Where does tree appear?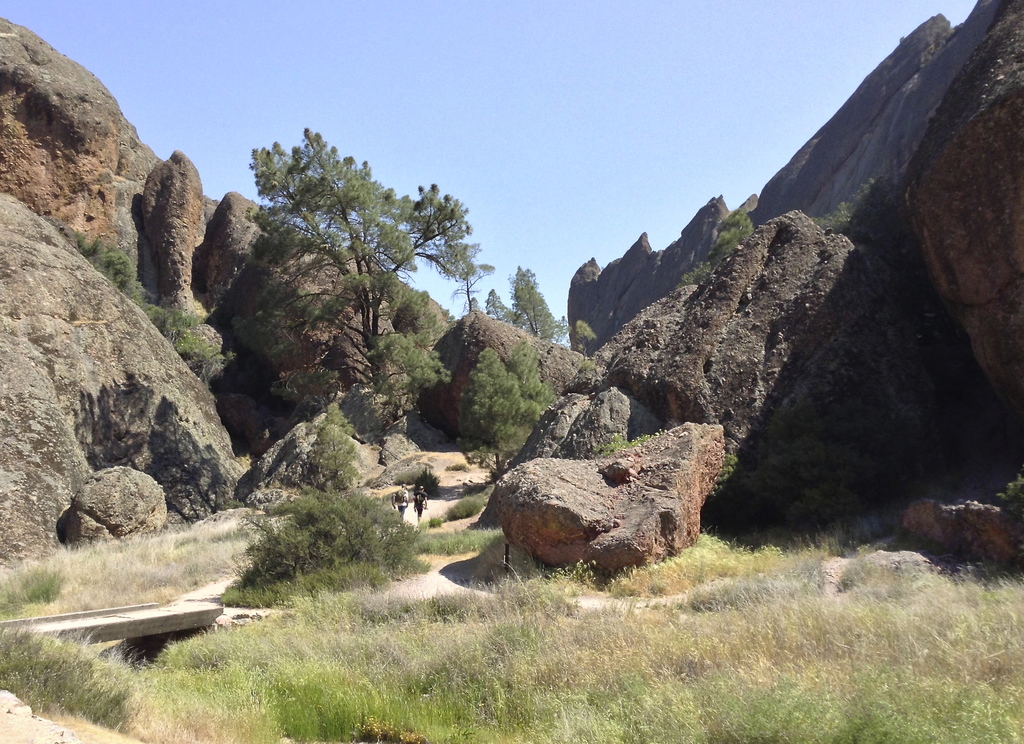
Appears at [243,125,470,440].
